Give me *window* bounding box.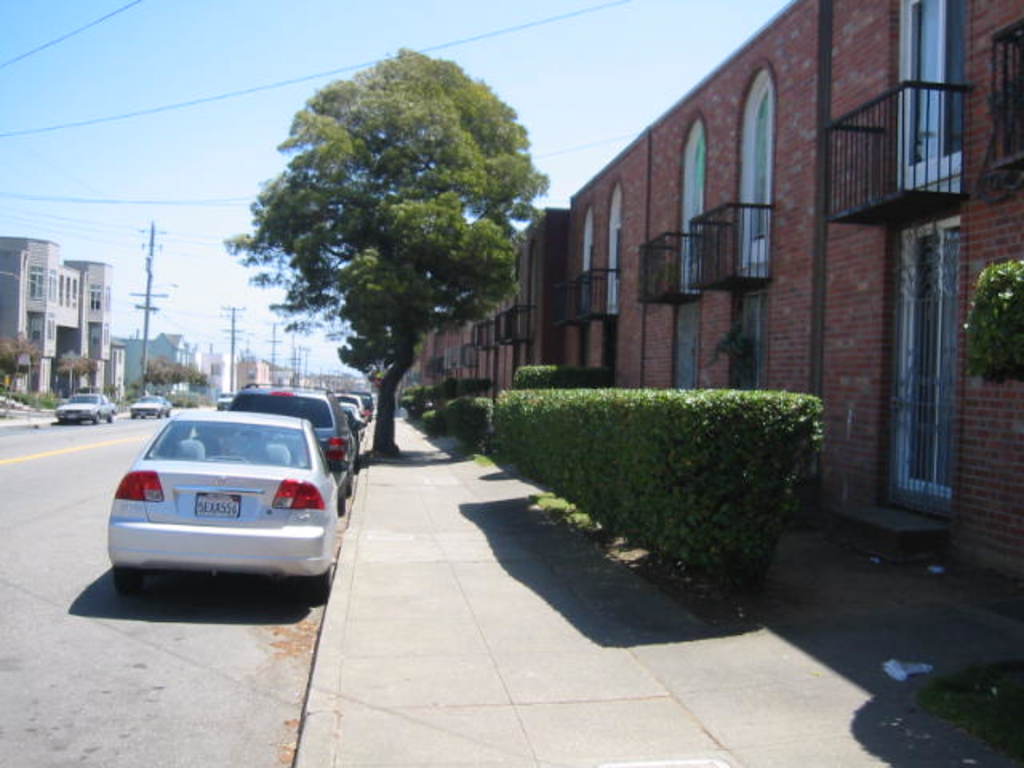
l=741, t=299, r=763, b=394.
